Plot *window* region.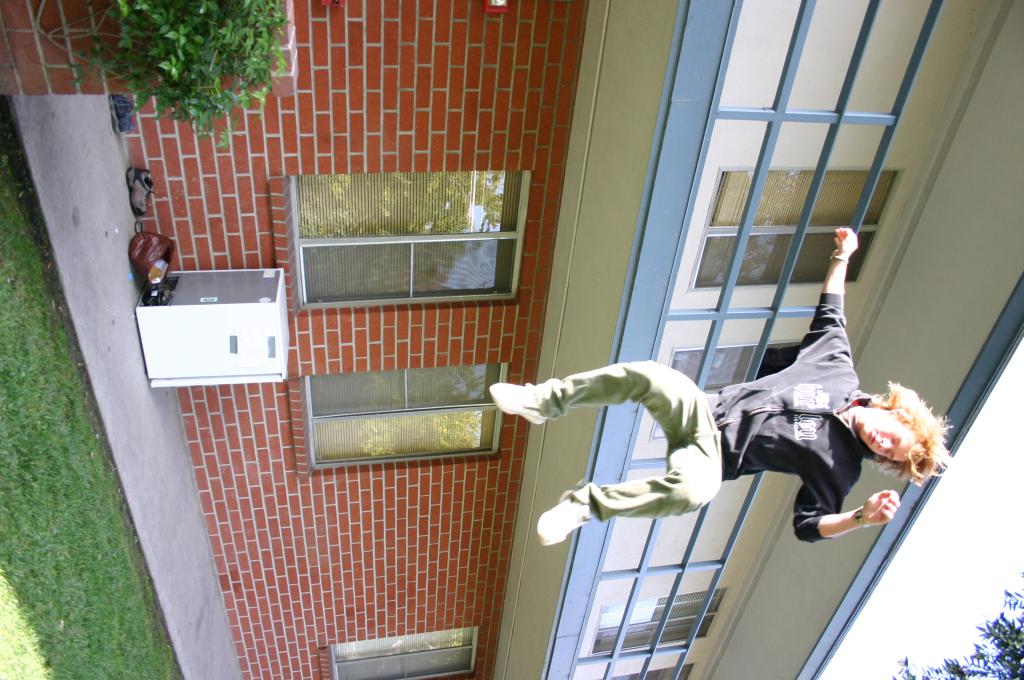
Plotted at crop(271, 162, 539, 307).
